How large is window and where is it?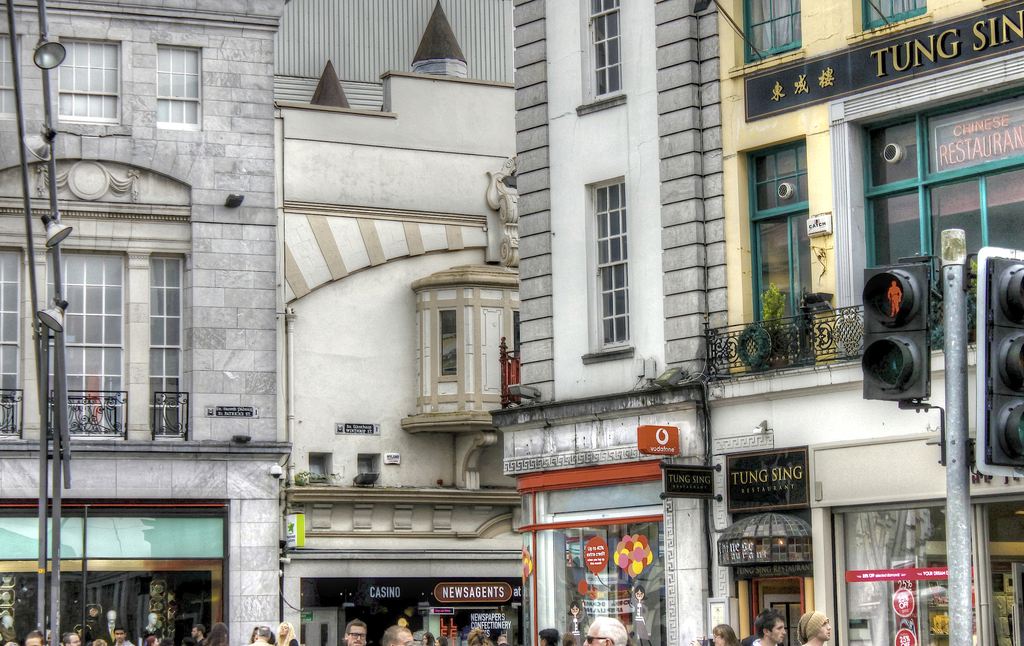
Bounding box: [x1=0, y1=246, x2=20, y2=437].
